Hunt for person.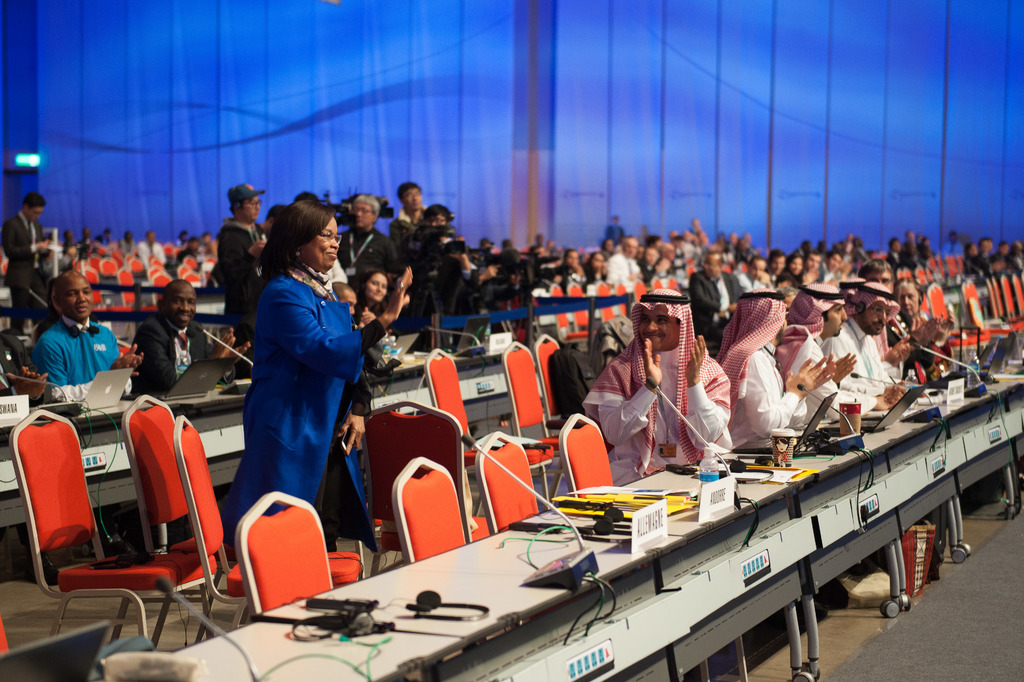
Hunted down at (224,199,413,550).
